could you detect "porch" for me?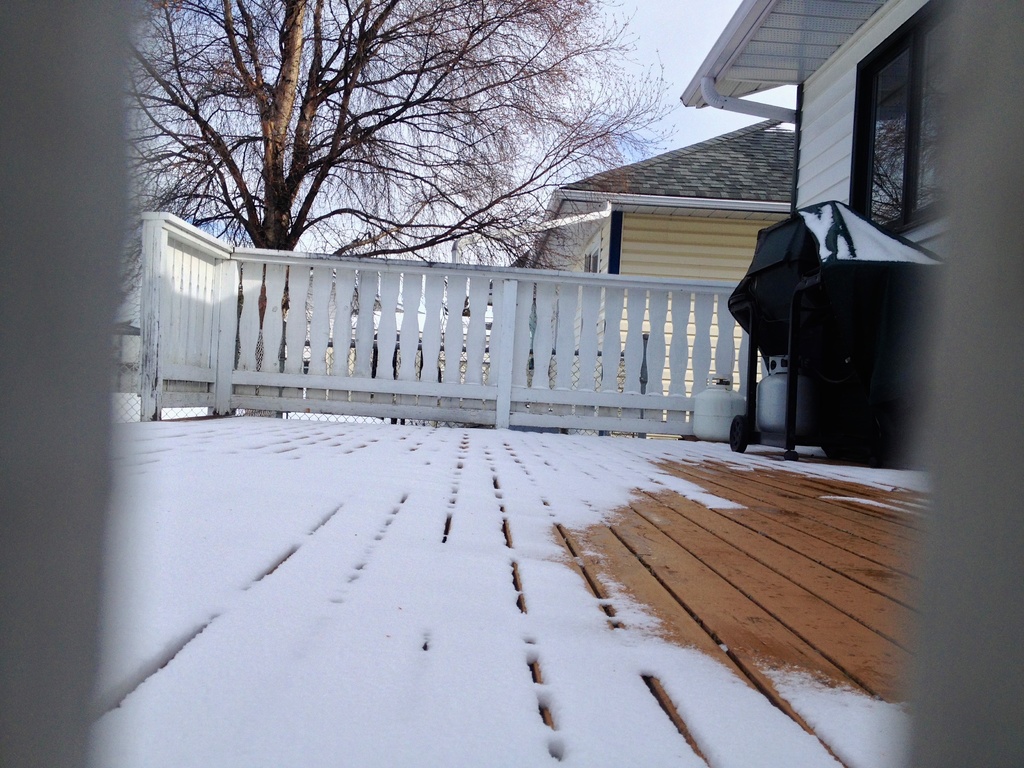
Detection result: l=70, t=186, r=809, b=421.
